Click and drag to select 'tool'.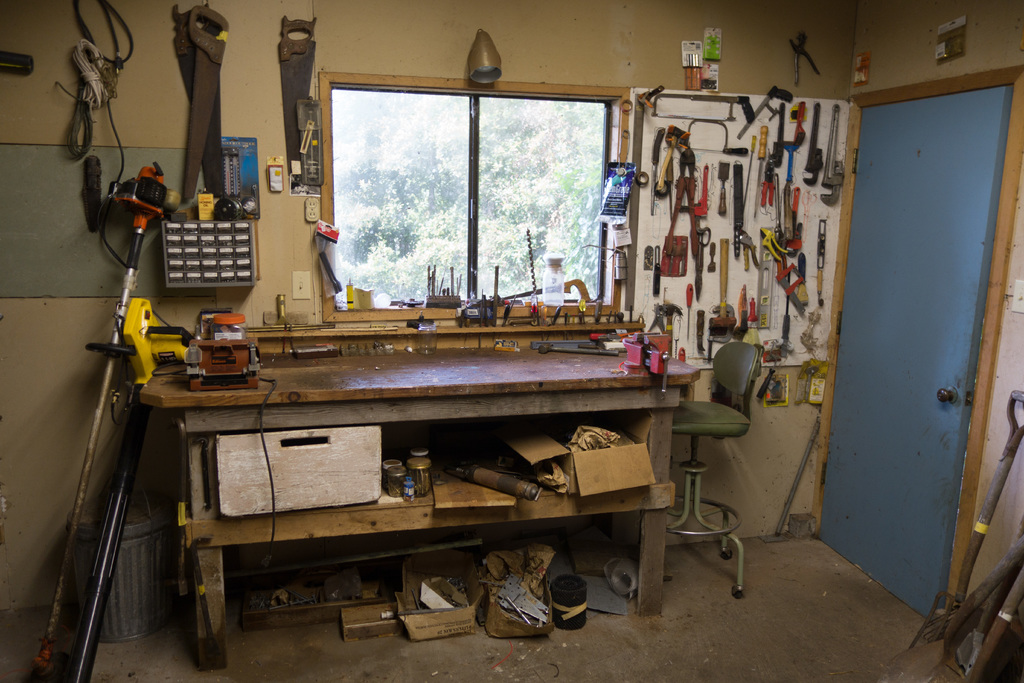
Selection: crop(614, 327, 677, 397).
